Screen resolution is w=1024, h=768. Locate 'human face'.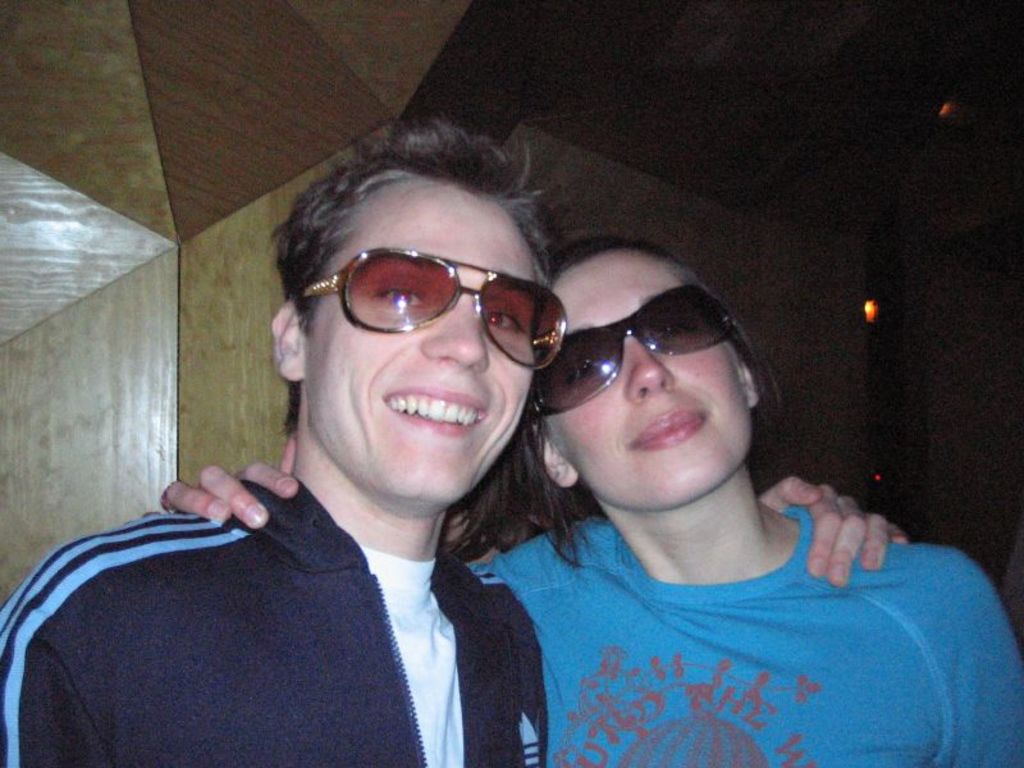
(303, 177, 540, 508).
